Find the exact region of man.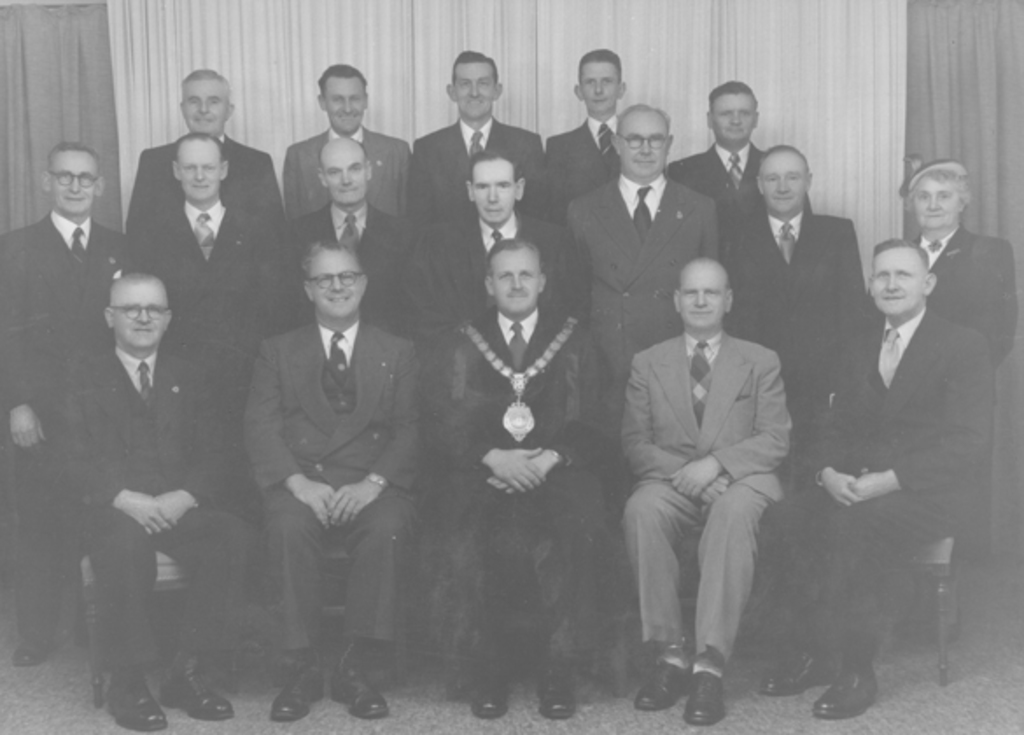
Exact region: detection(135, 68, 287, 215).
